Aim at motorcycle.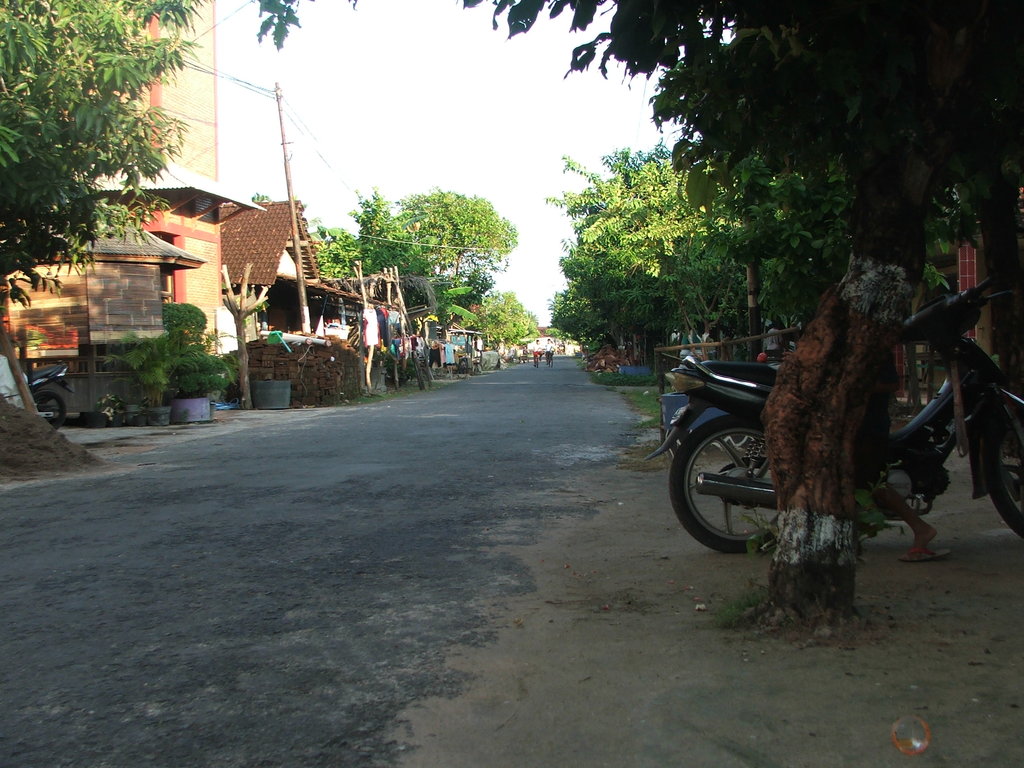
Aimed at [x1=682, y1=281, x2=970, y2=573].
